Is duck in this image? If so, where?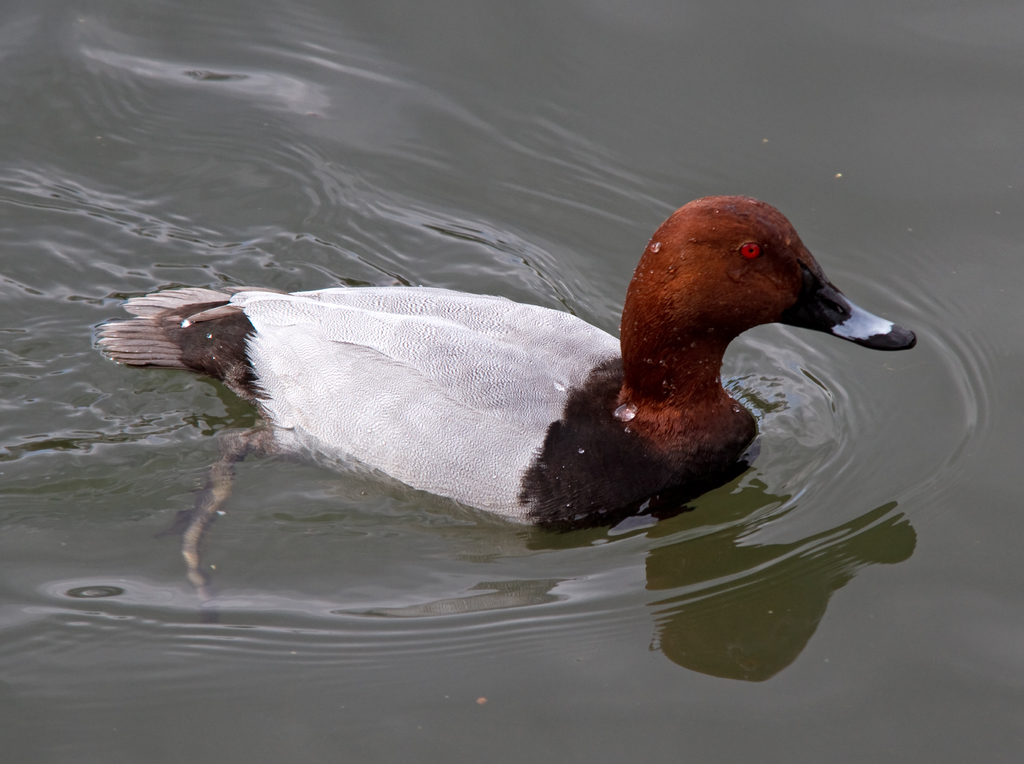
Yes, at Rect(99, 196, 983, 543).
